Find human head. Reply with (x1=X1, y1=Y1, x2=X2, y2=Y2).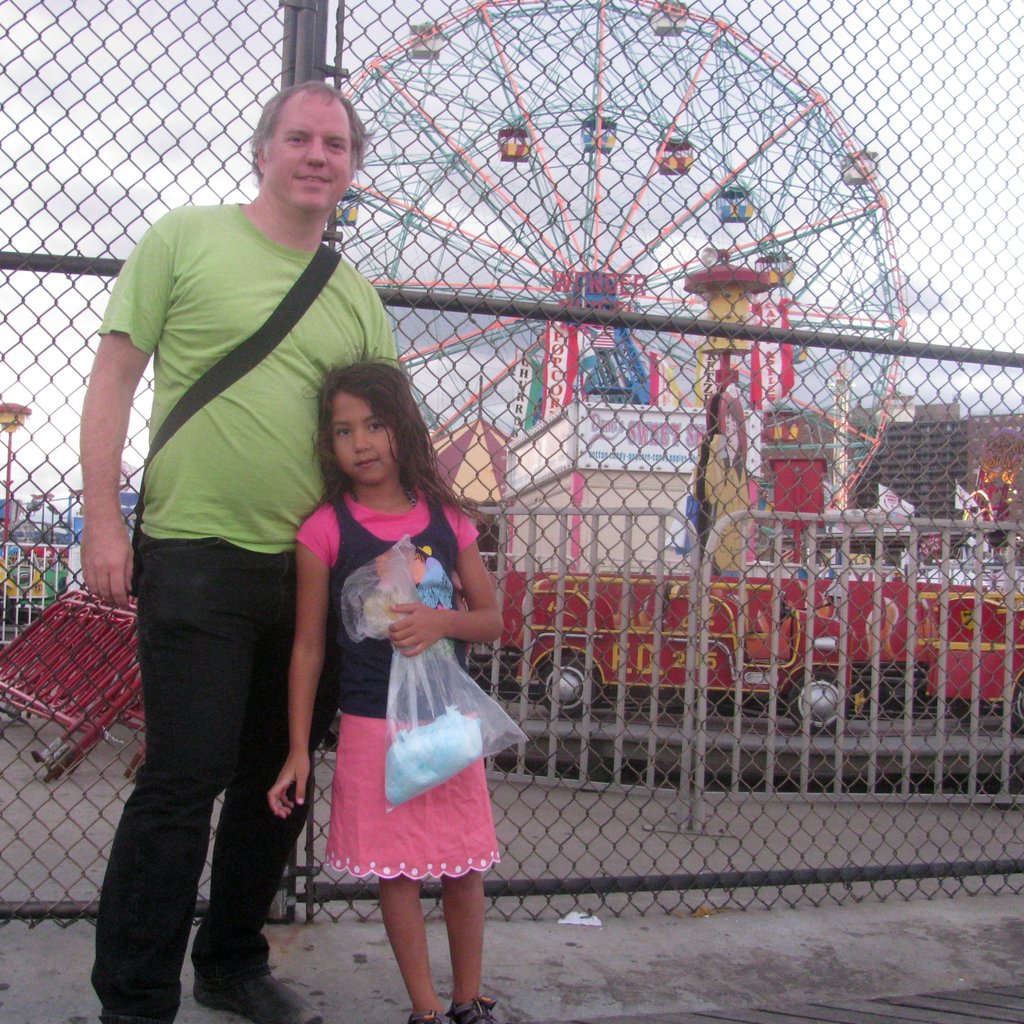
(x1=307, y1=360, x2=408, y2=506).
